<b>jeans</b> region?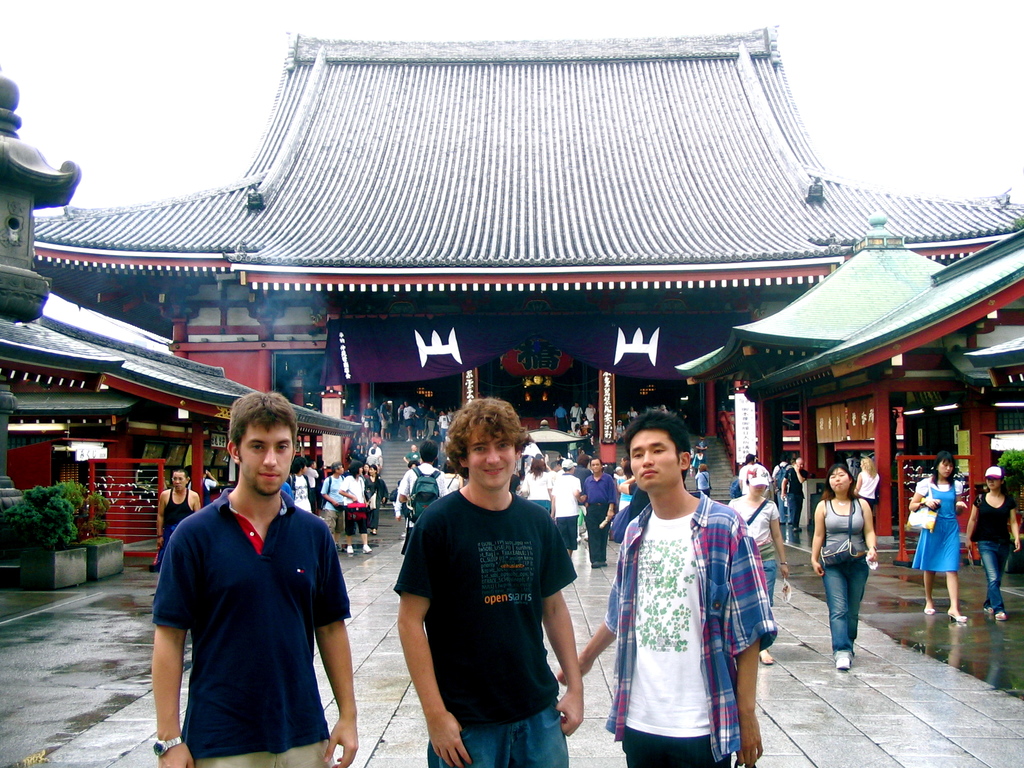
bbox=(824, 553, 866, 653)
